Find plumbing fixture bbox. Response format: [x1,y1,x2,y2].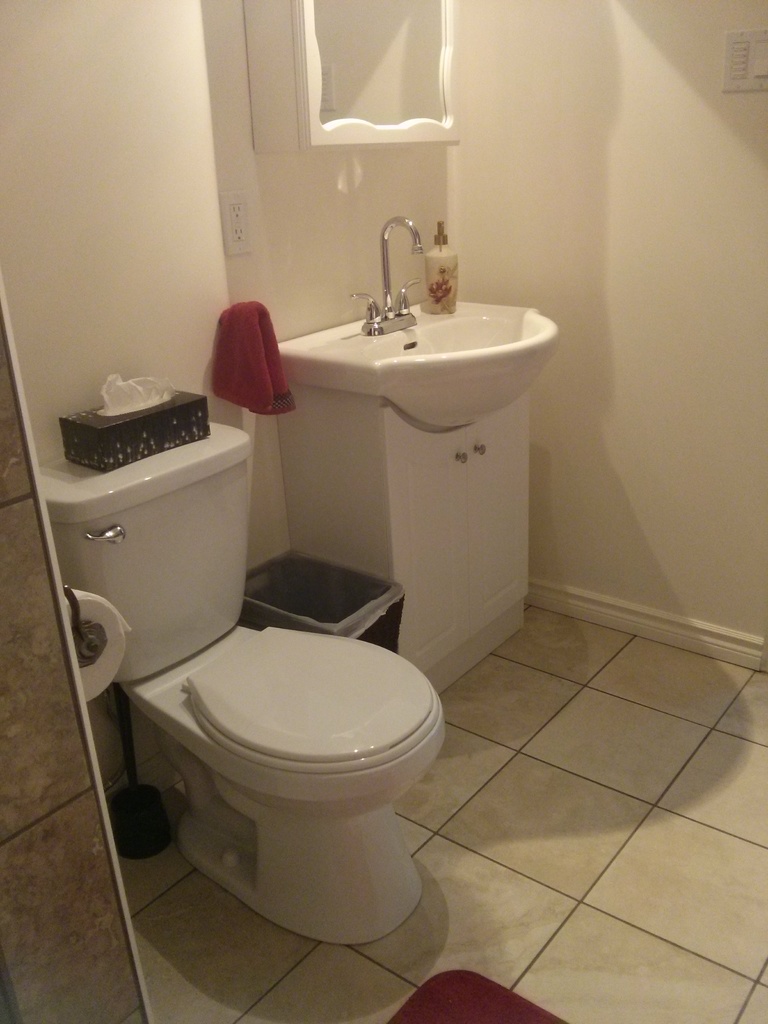
[81,517,127,550].
